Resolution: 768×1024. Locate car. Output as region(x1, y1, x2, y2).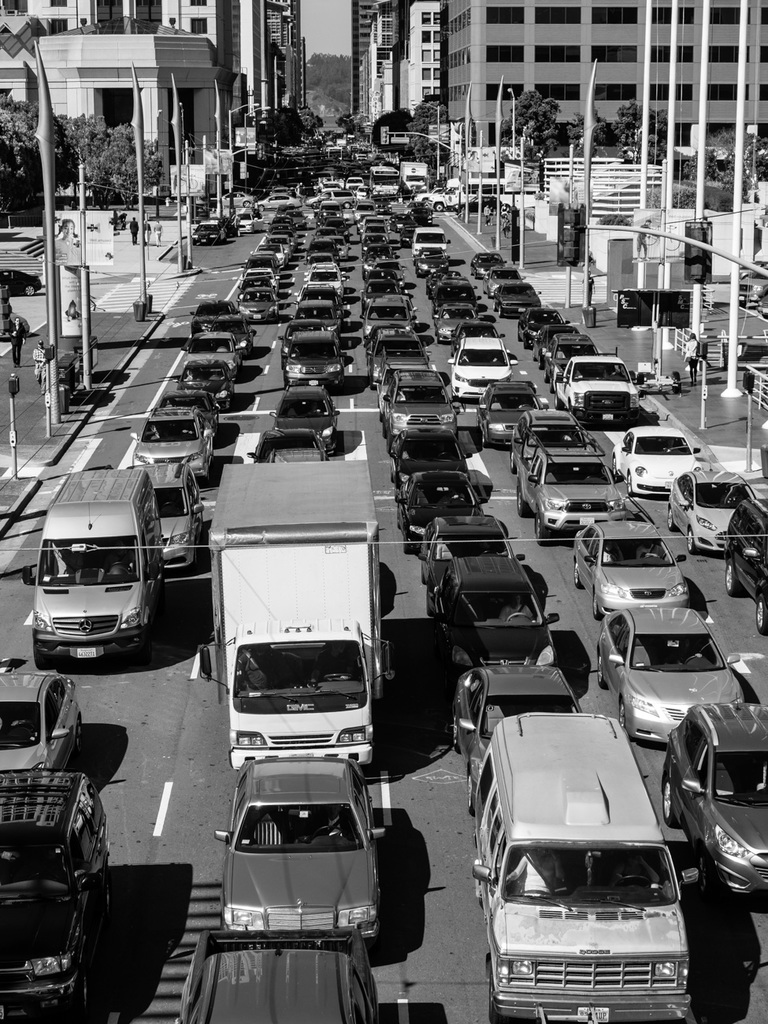
region(596, 598, 746, 750).
